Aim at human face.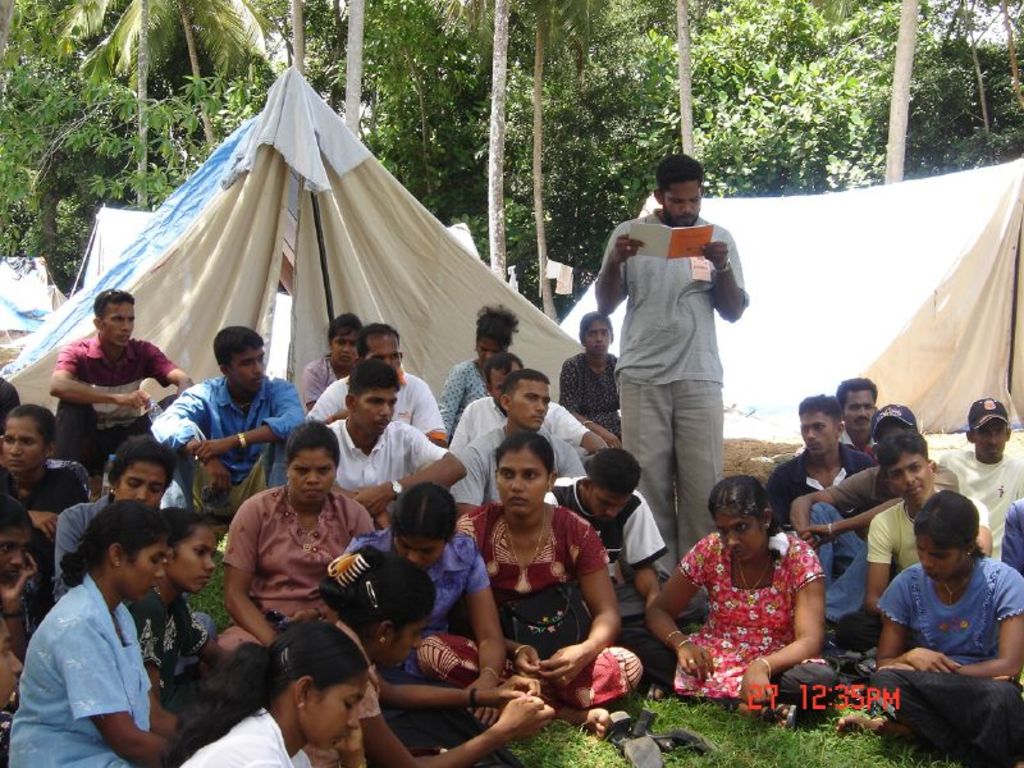
Aimed at <box>511,372,549,429</box>.
